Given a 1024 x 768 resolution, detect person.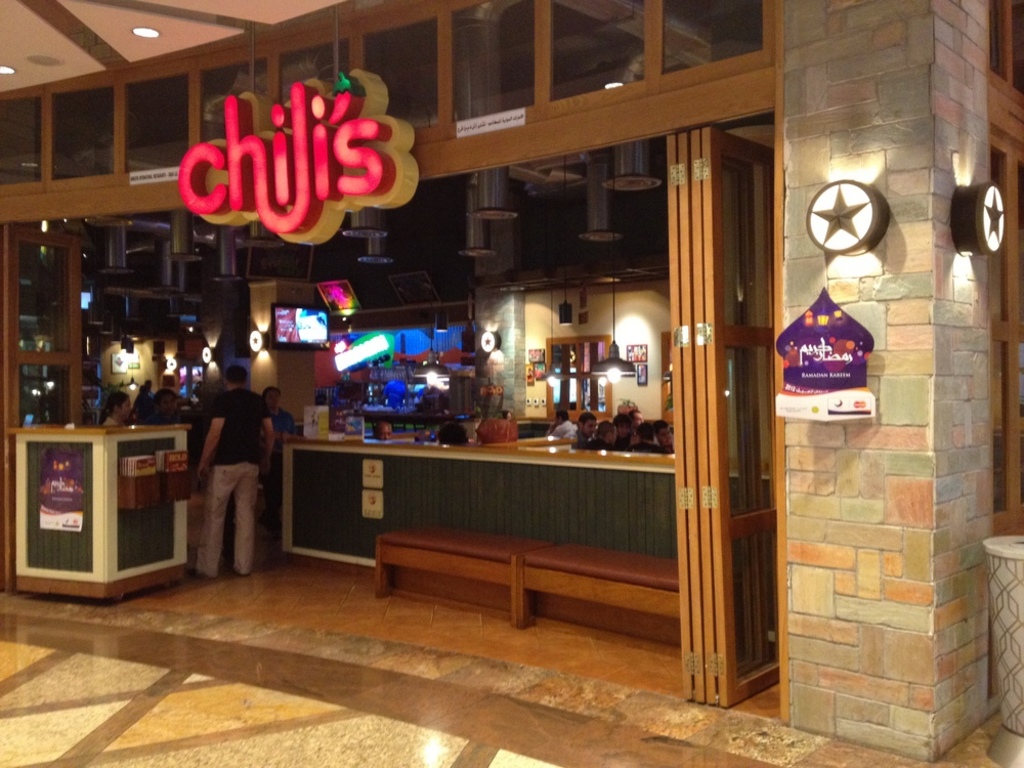
(left=266, top=384, right=296, bottom=436).
